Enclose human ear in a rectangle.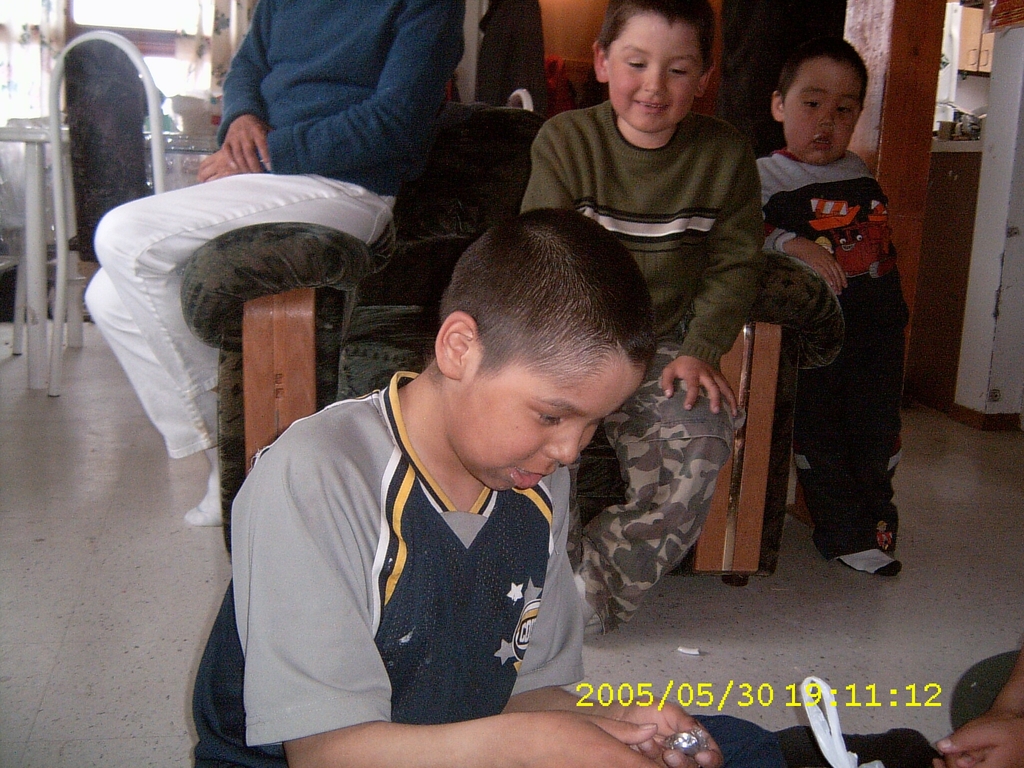
box=[435, 311, 476, 380].
